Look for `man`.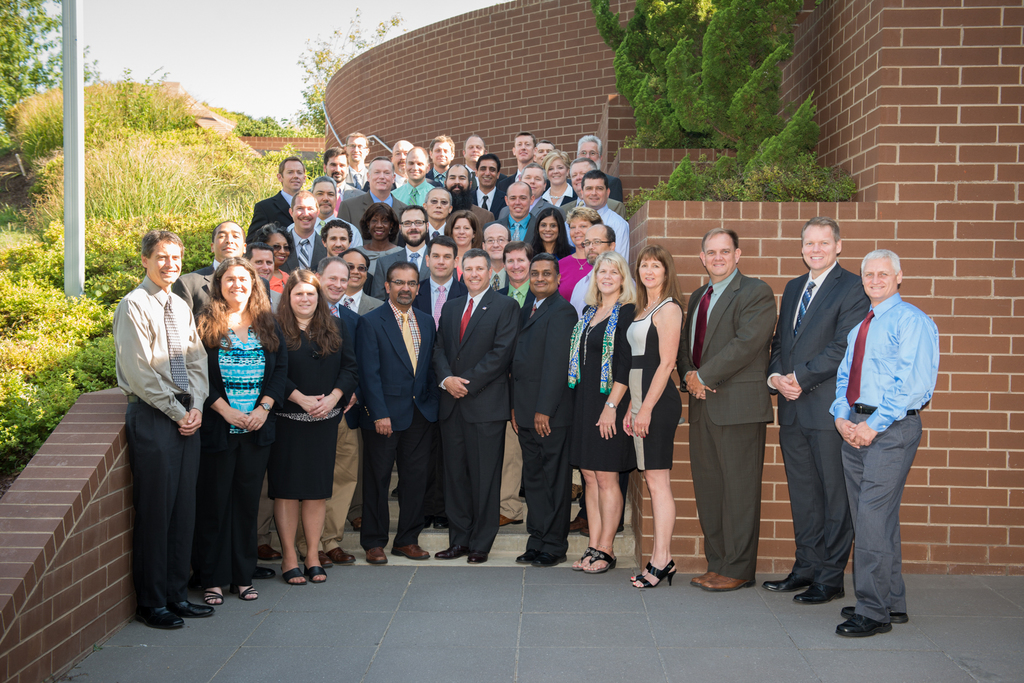
Found: <box>370,207,434,303</box>.
